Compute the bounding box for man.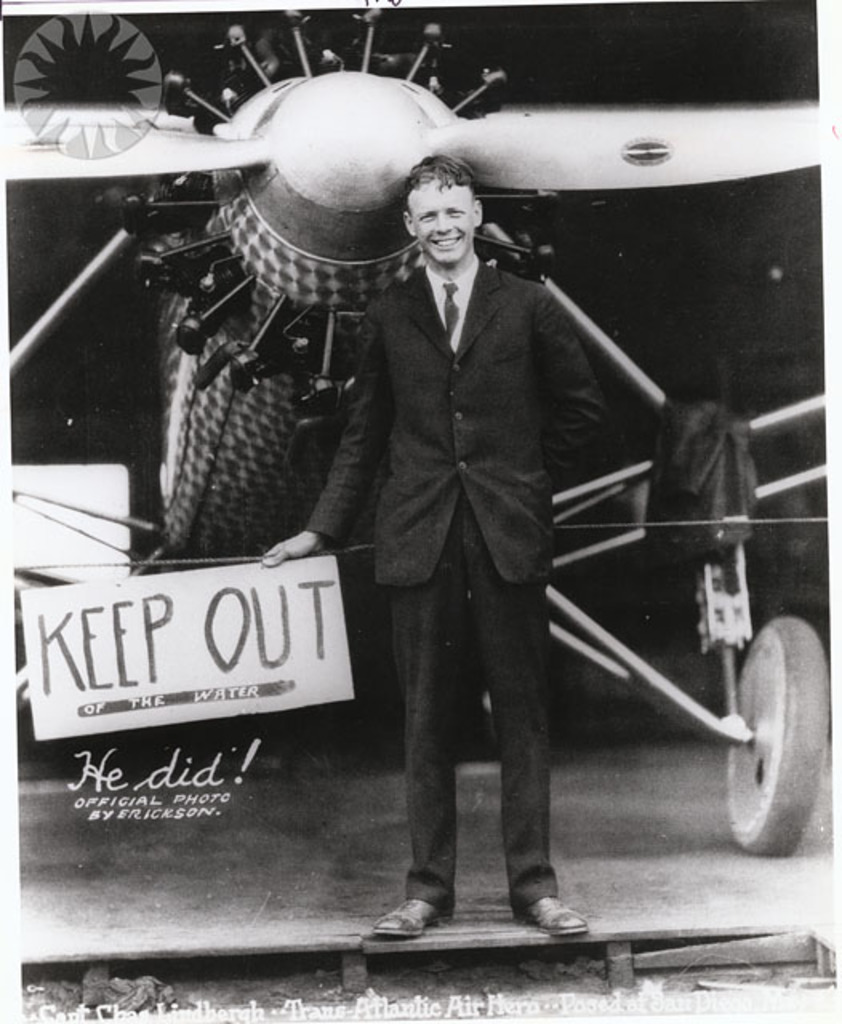
left=269, top=110, right=661, bottom=926.
